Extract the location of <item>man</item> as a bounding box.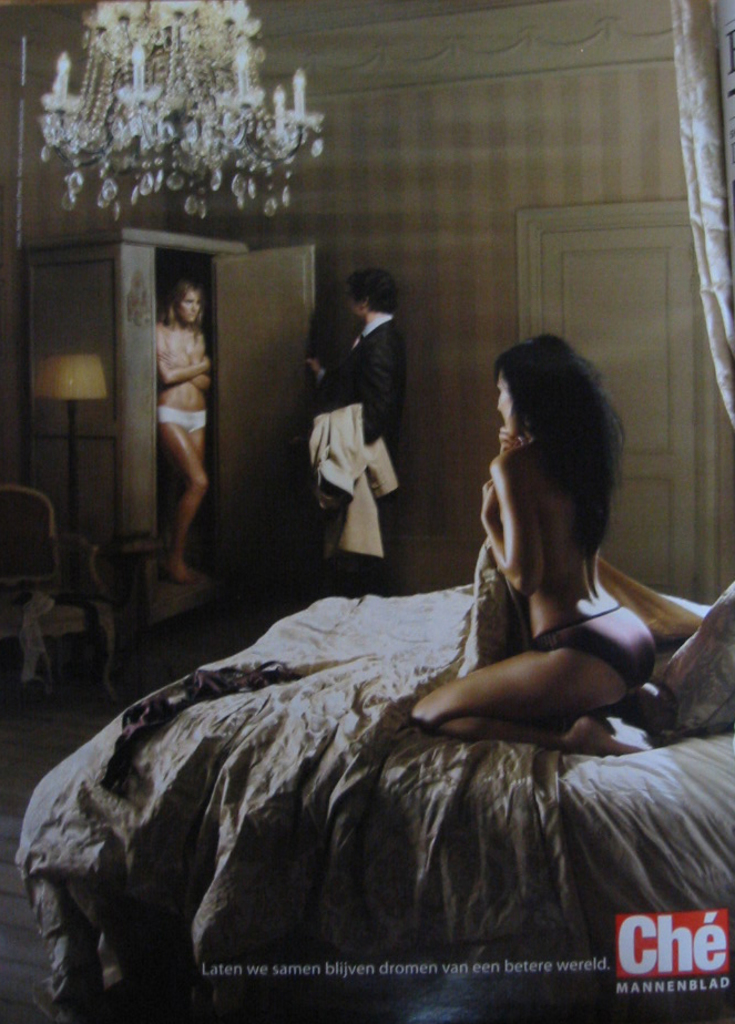
[279, 255, 425, 597].
